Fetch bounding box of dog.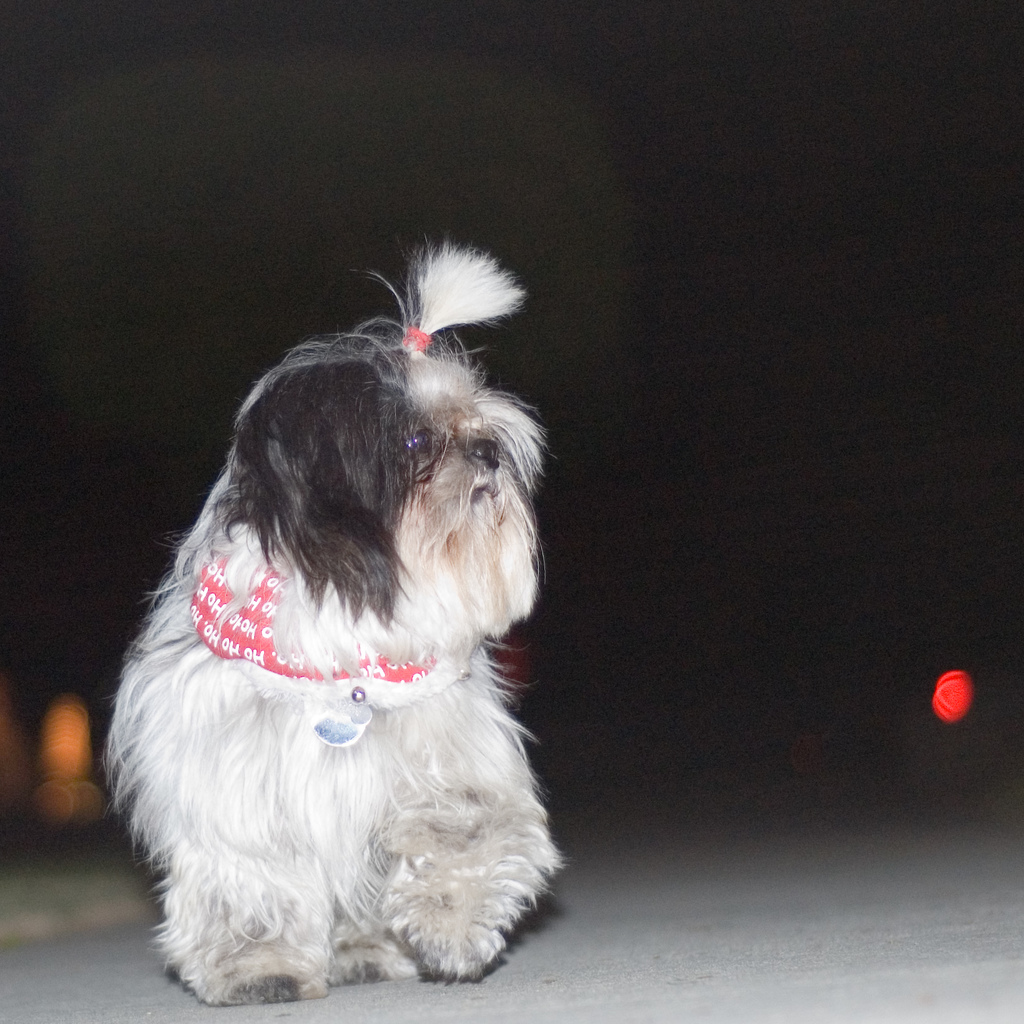
Bbox: 95/236/572/1011.
